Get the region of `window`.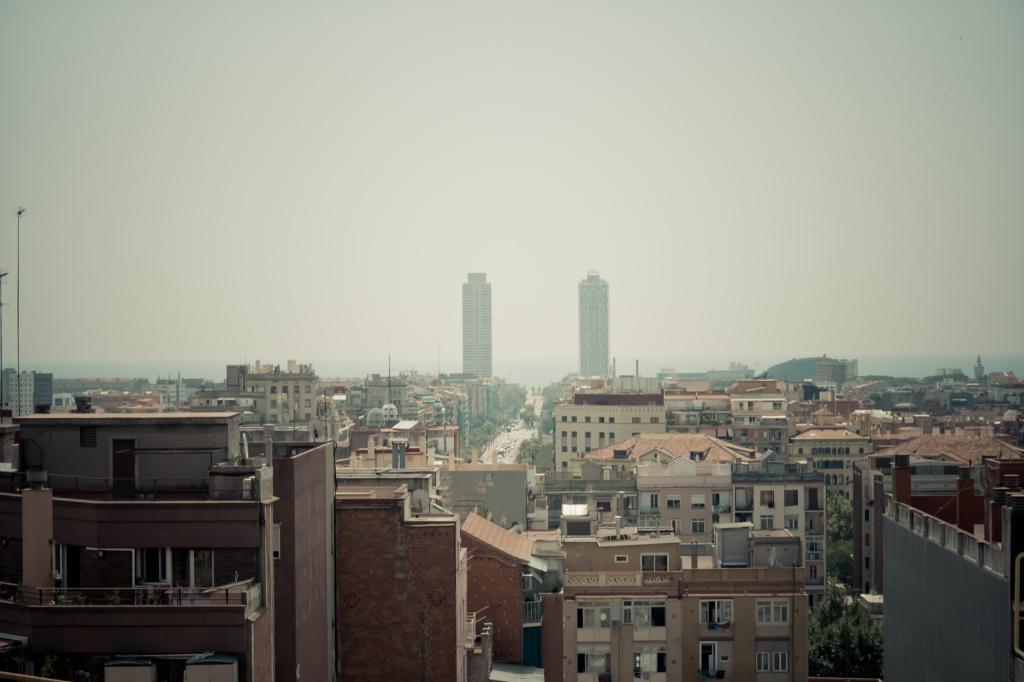
BBox(73, 424, 97, 448).
